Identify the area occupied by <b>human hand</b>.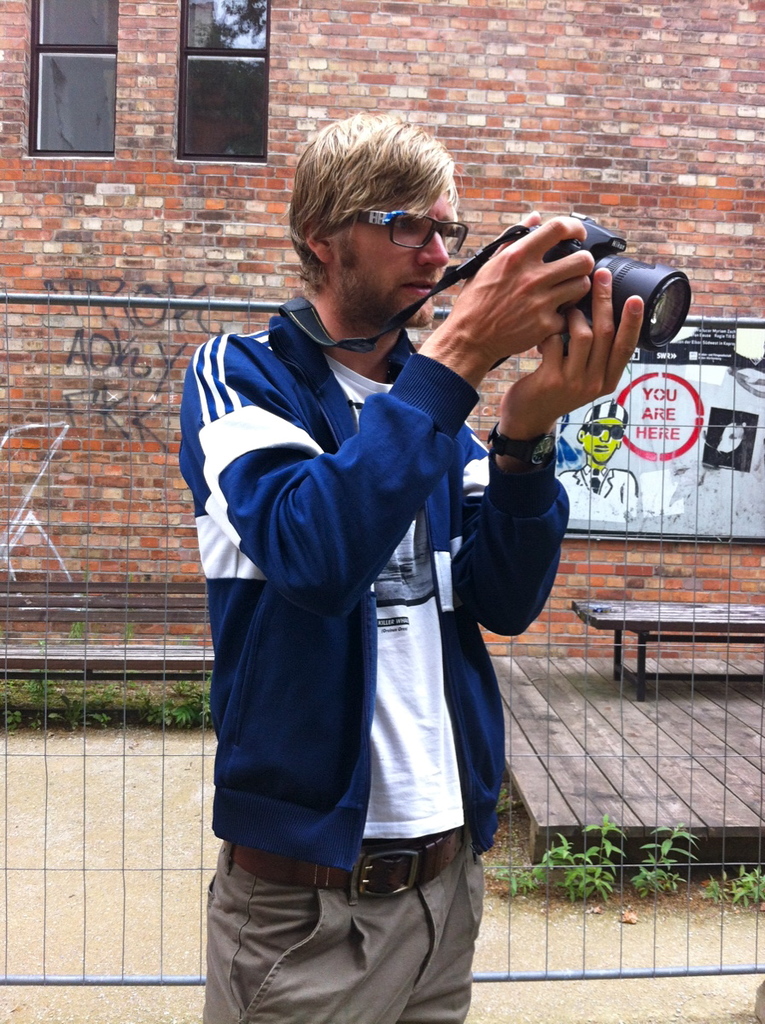
Area: <region>503, 265, 646, 431</region>.
